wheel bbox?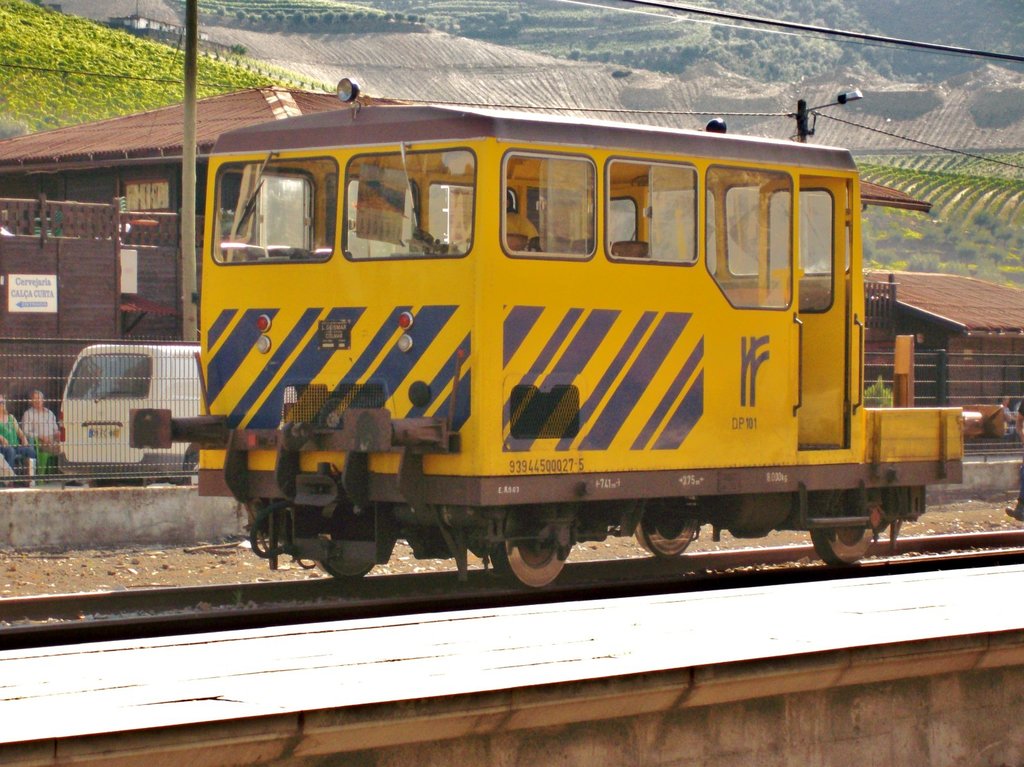
BBox(489, 523, 575, 593)
